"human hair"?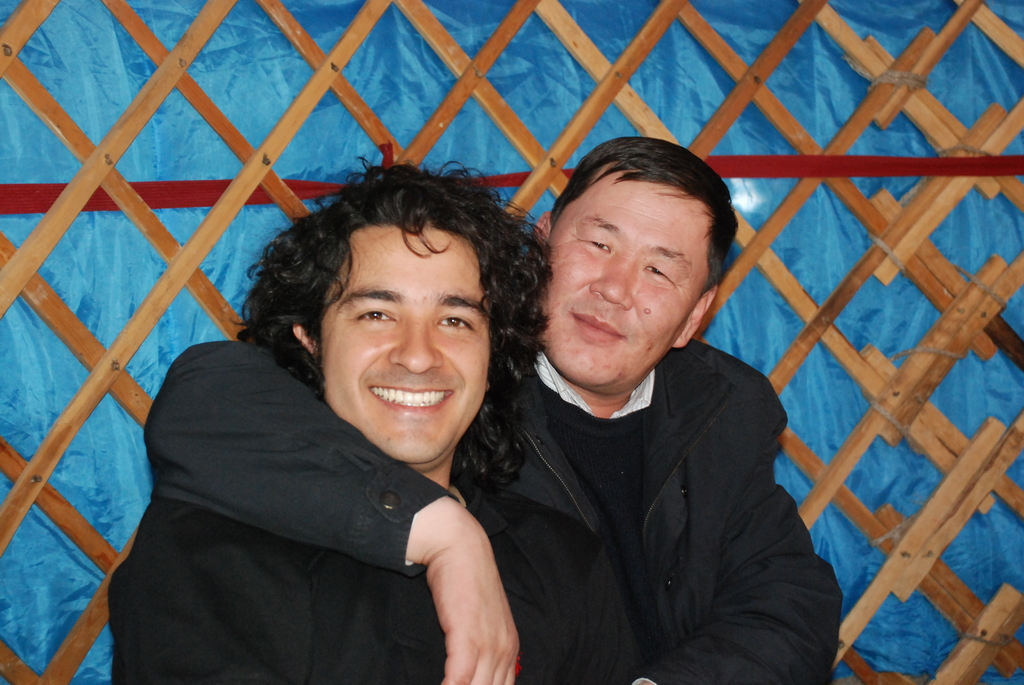
545, 134, 740, 299
